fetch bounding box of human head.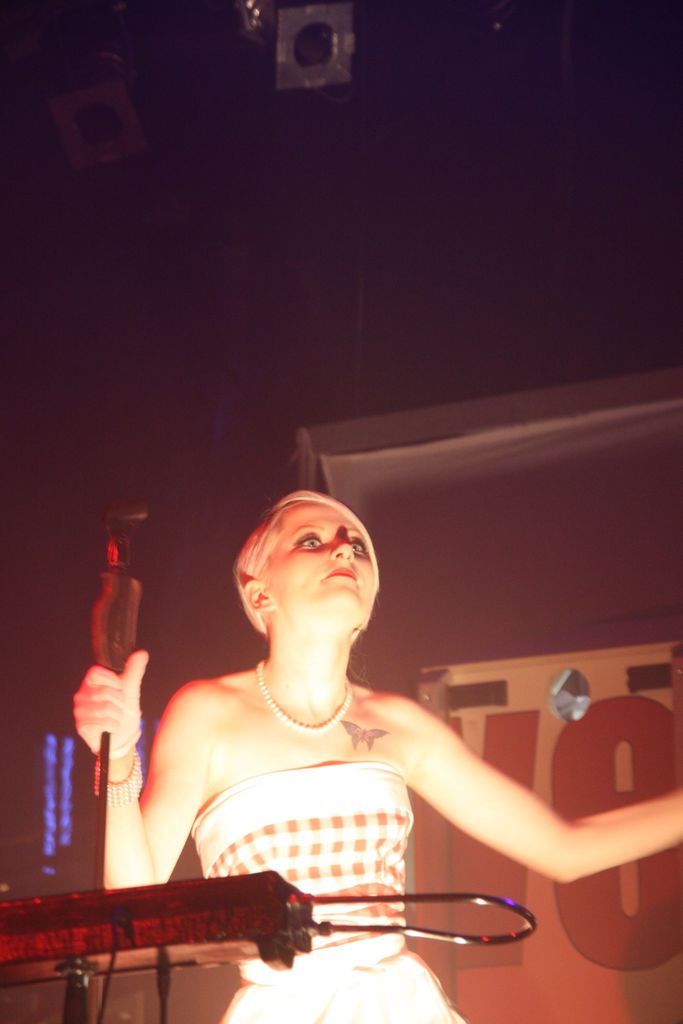
Bbox: {"x1": 238, "y1": 481, "x2": 388, "y2": 686}.
